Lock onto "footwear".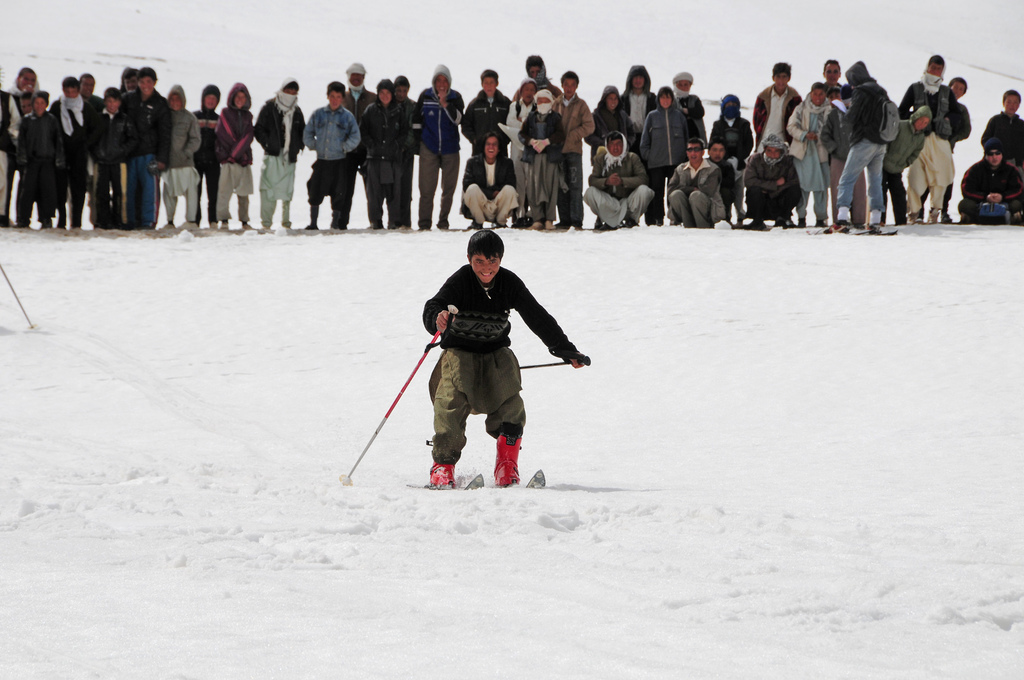
Locked: (x1=596, y1=219, x2=616, y2=231).
